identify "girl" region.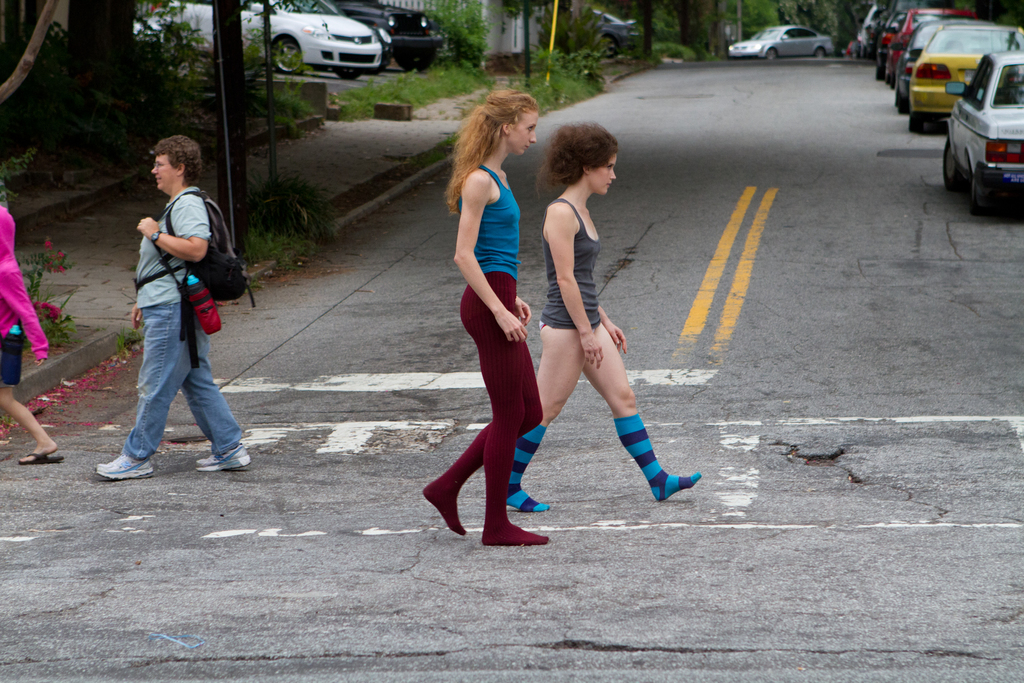
Region: (505, 123, 698, 504).
